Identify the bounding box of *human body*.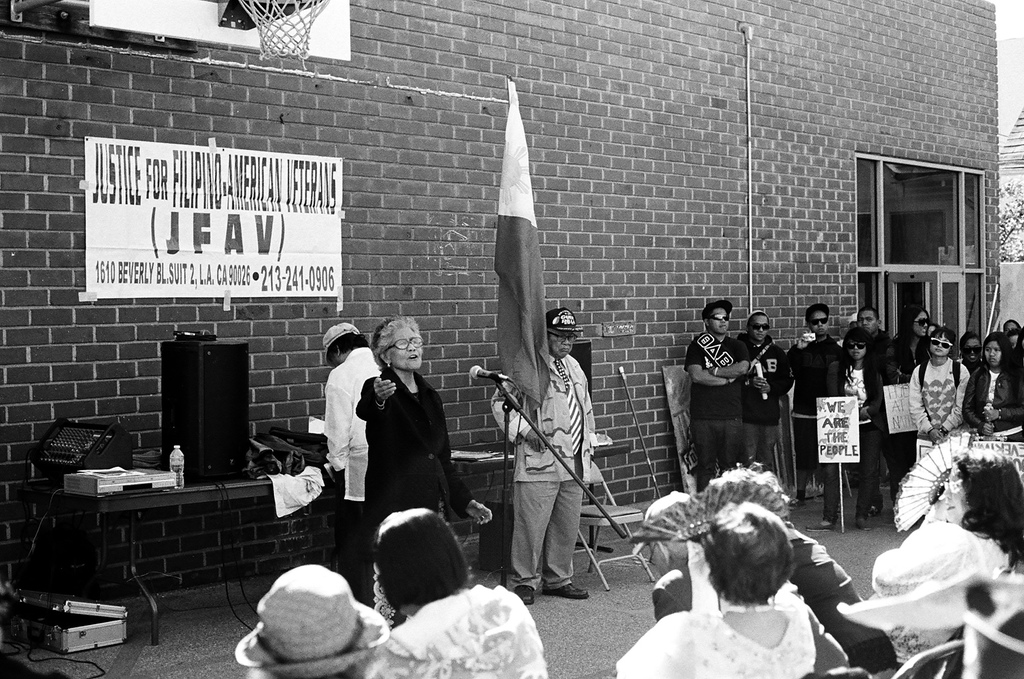
[x1=969, y1=331, x2=1023, y2=542].
